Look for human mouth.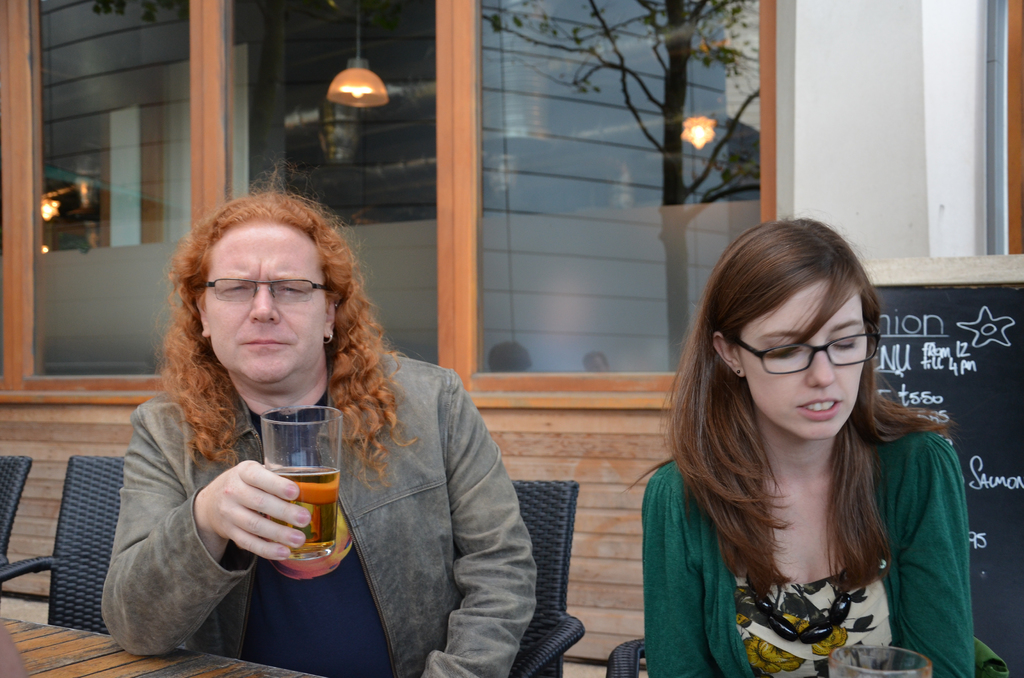
Found: {"x1": 239, "y1": 328, "x2": 289, "y2": 357}.
